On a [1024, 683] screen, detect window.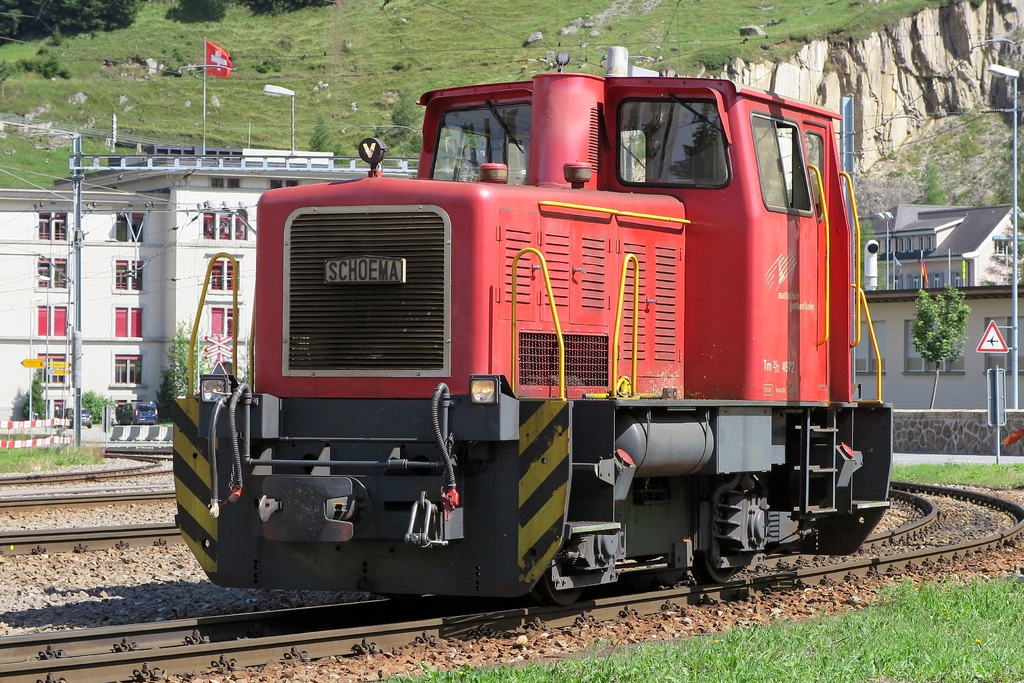
{"left": 38, "top": 215, "right": 67, "bottom": 241}.
